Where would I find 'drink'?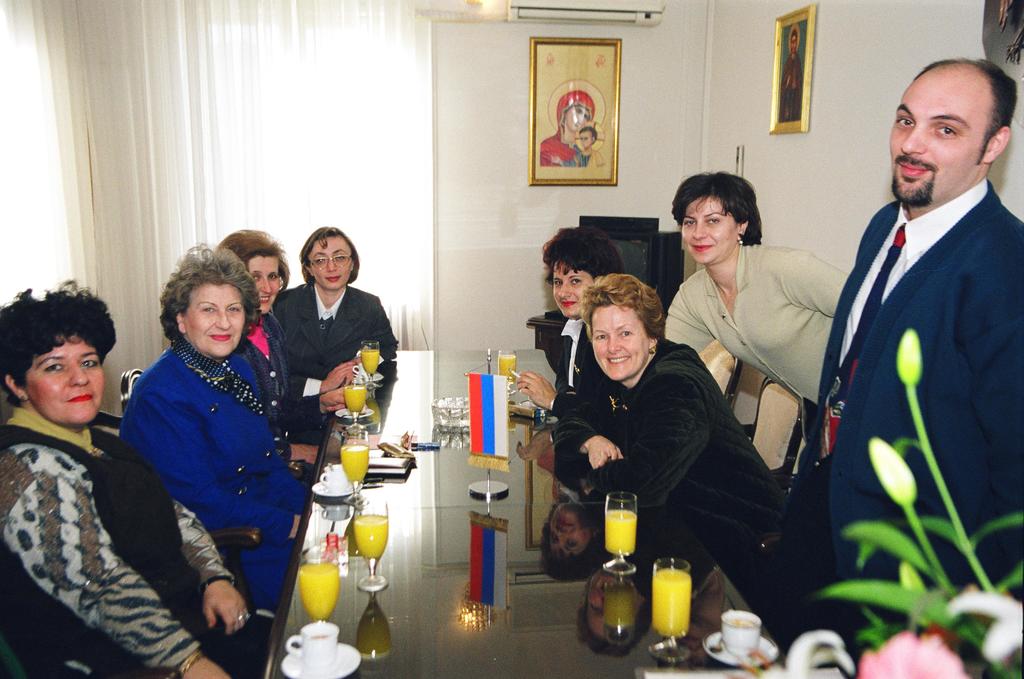
At 300, 569, 337, 620.
